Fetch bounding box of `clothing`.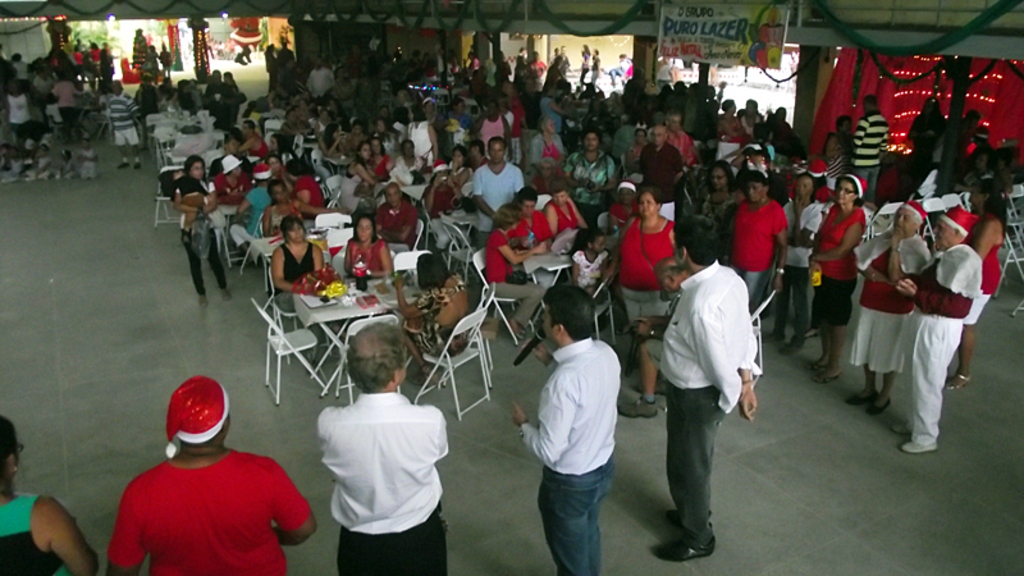
Bbox: {"left": 8, "top": 83, "right": 36, "bottom": 138}.
